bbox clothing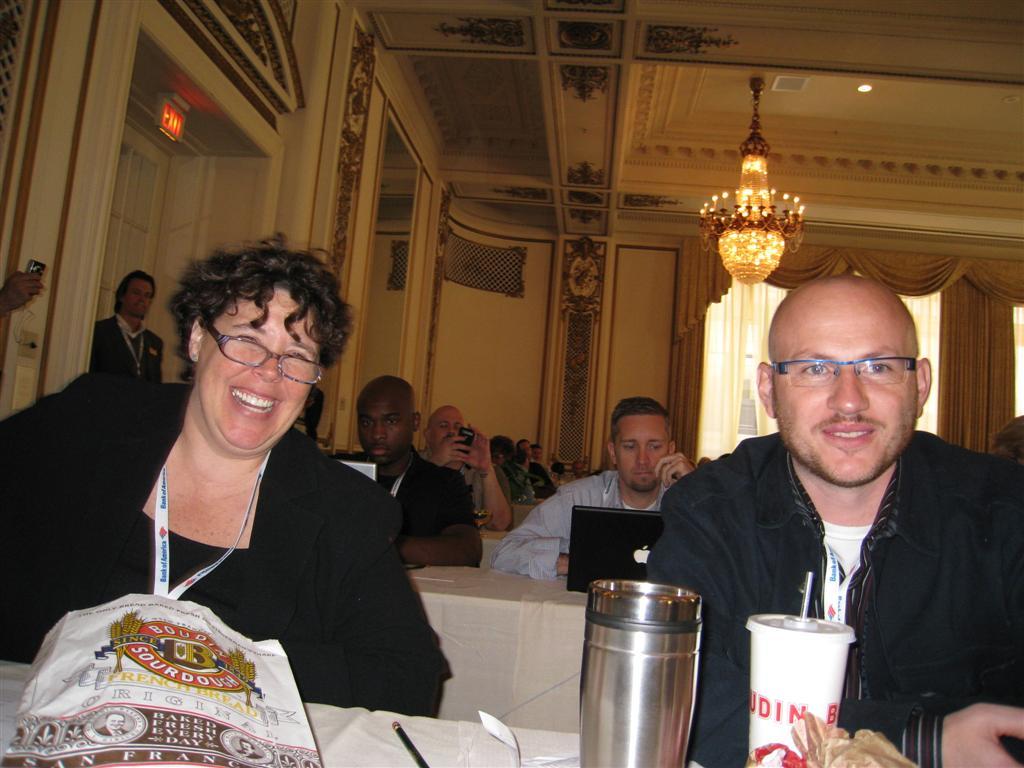
90, 320, 171, 389
